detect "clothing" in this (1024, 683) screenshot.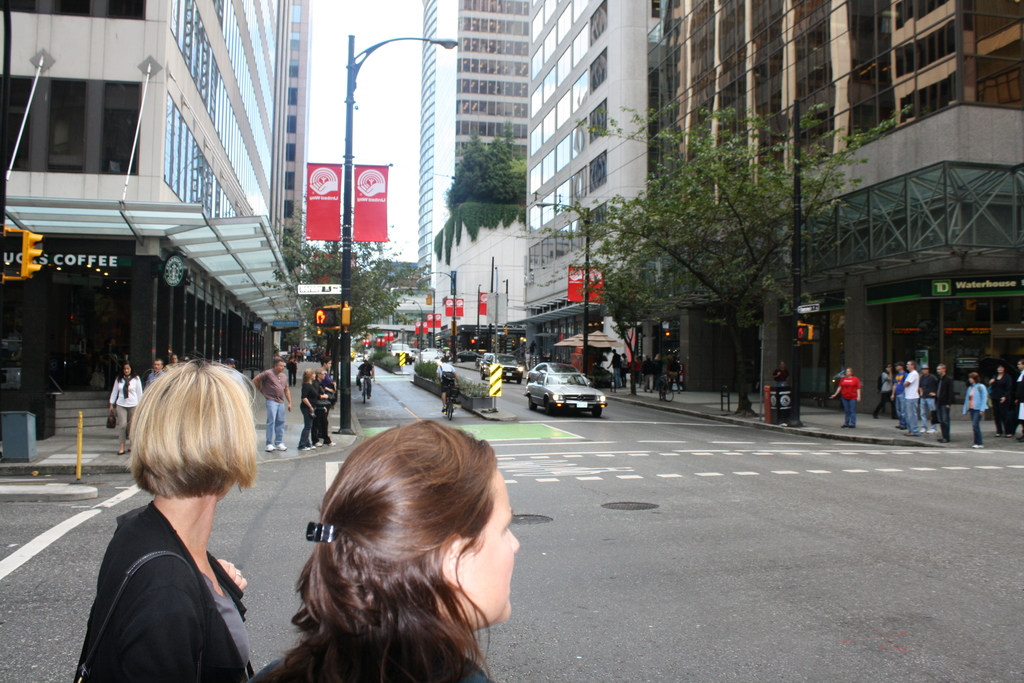
Detection: 435, 362, 454, 395.
